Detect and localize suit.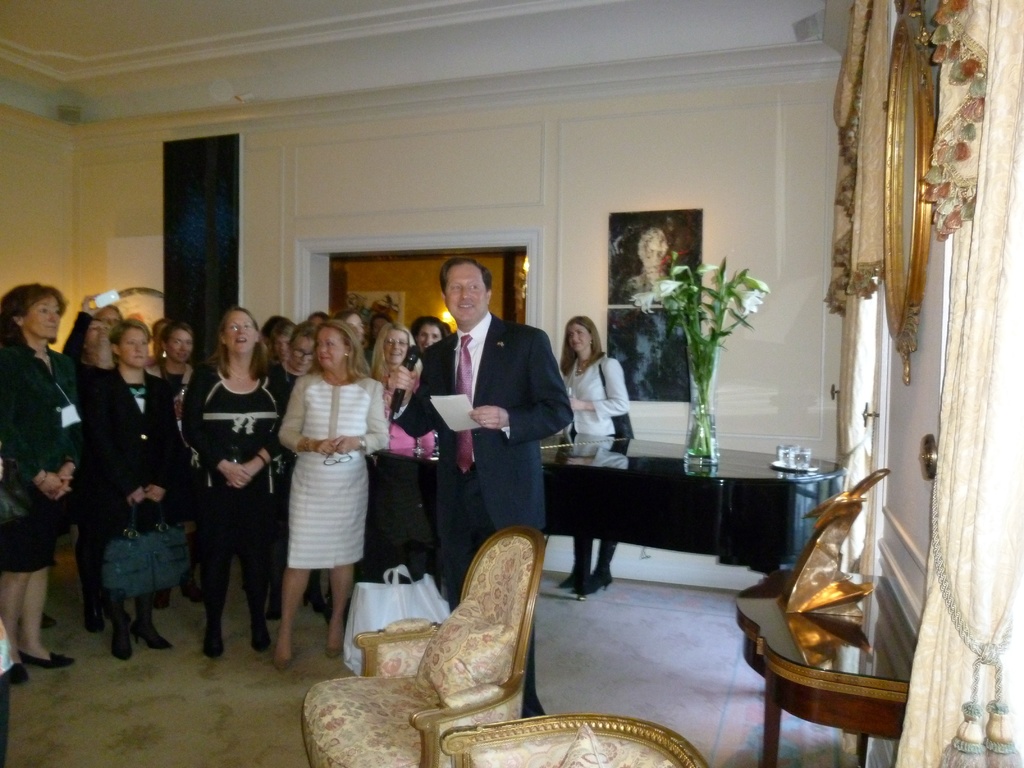
Localized at {"left": 81, "top": 367, "right": 178, "bottom": 499}.
